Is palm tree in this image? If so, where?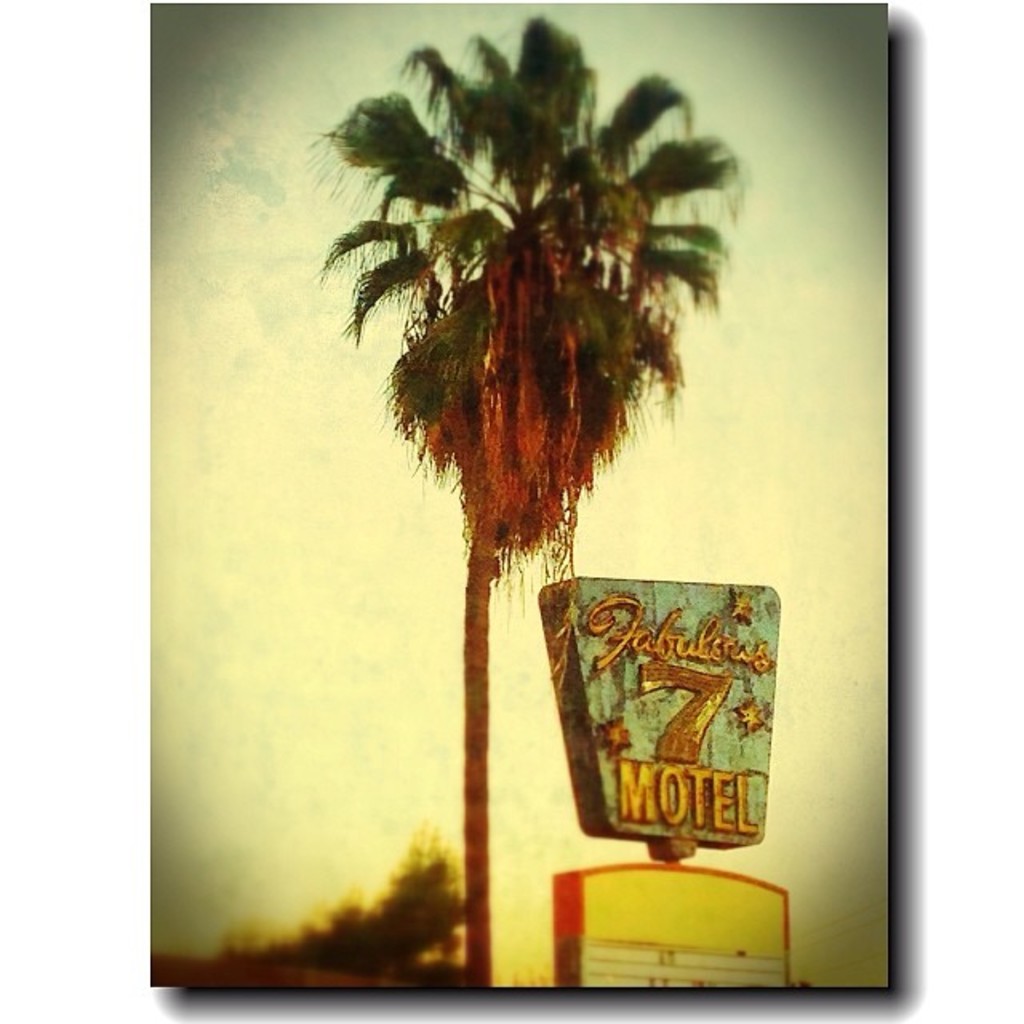
Yes, at x1=323, y1=14, x2=739, y2=1000.
